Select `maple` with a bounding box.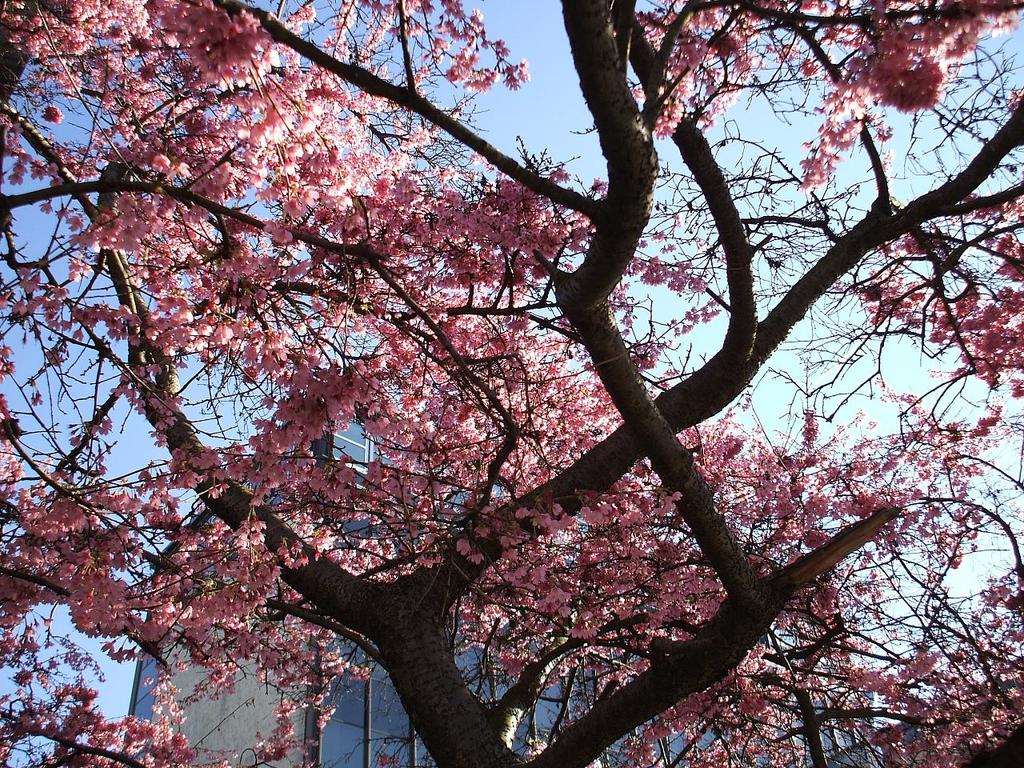
bbox=(0, 0, 1023, 766).
